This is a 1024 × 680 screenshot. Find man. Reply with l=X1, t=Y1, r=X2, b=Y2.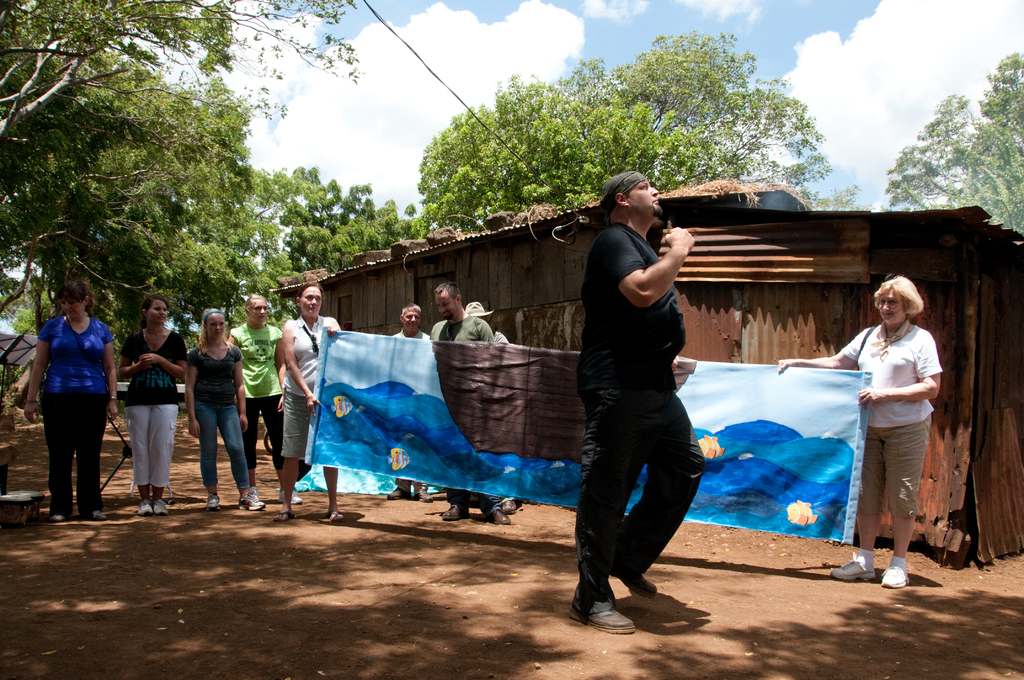
l=565, t=175, r=729, b=638.
